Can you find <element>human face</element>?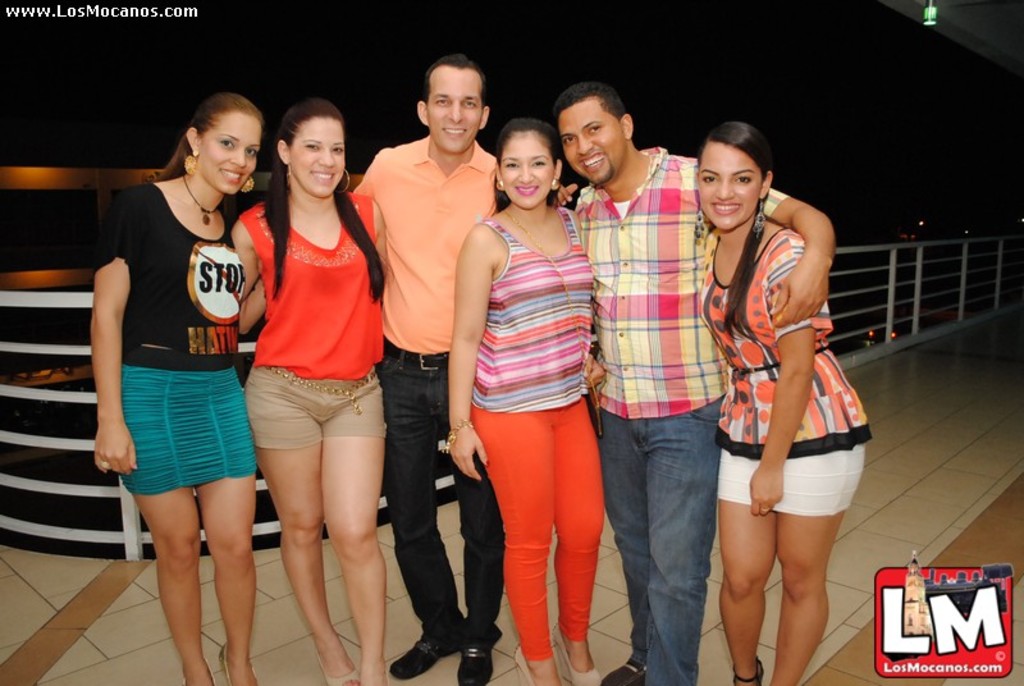
Yes, bounding box: (x1=556, y1=105, x2=625, y2=183).
